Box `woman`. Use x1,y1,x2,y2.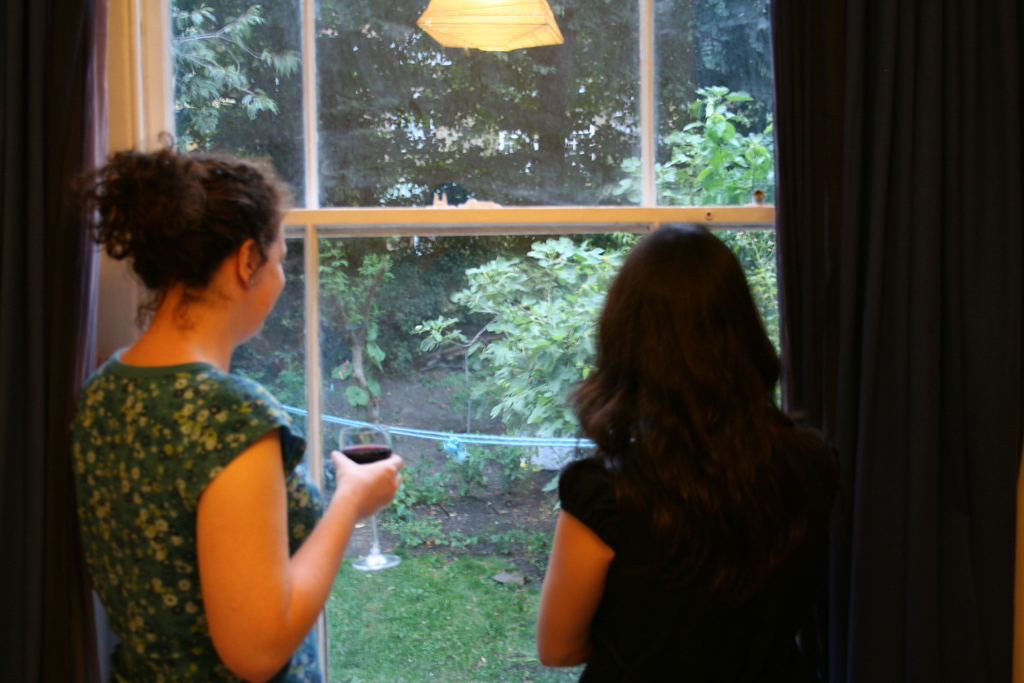
39,133,392,682.
